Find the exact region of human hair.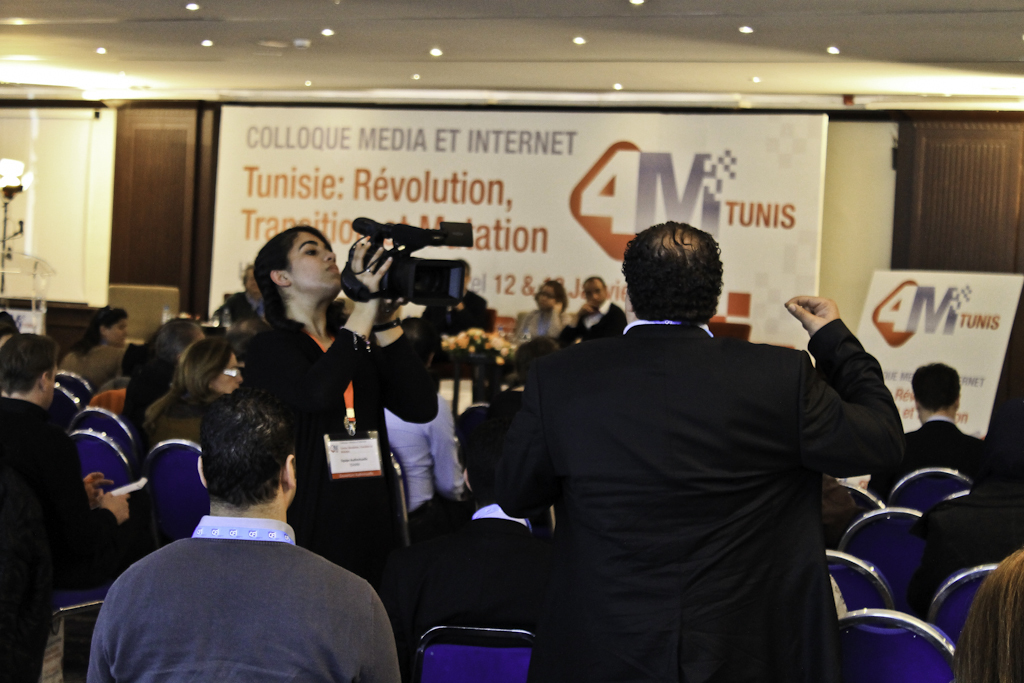
Exact region: box(948, 551, 1023, 682).
